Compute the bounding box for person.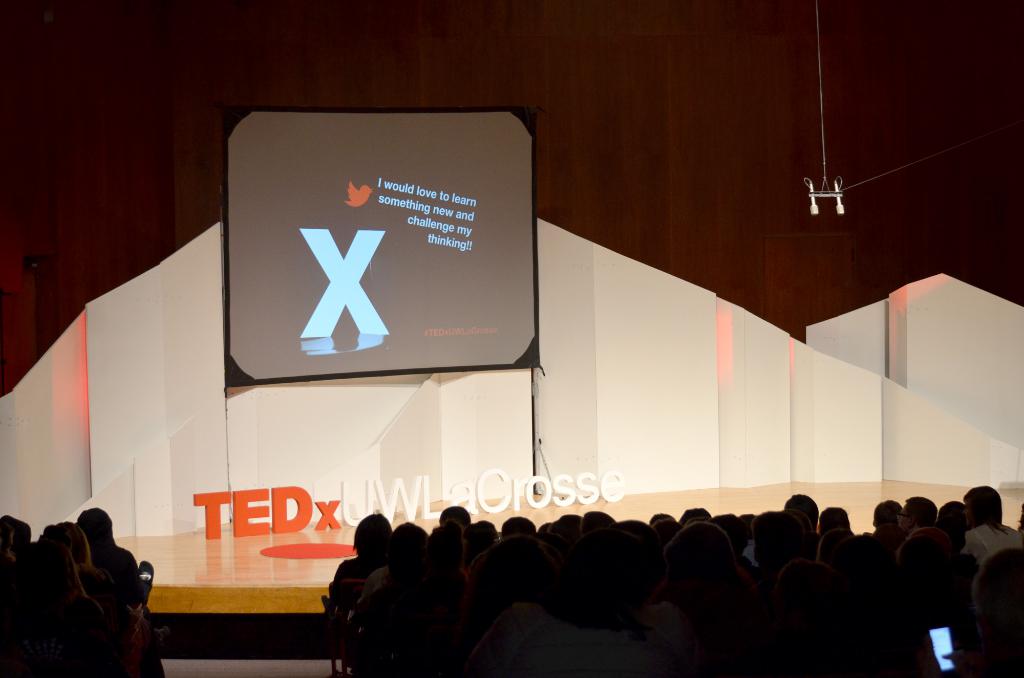
[x1=332, y1=511, x2=392, y2=597].
